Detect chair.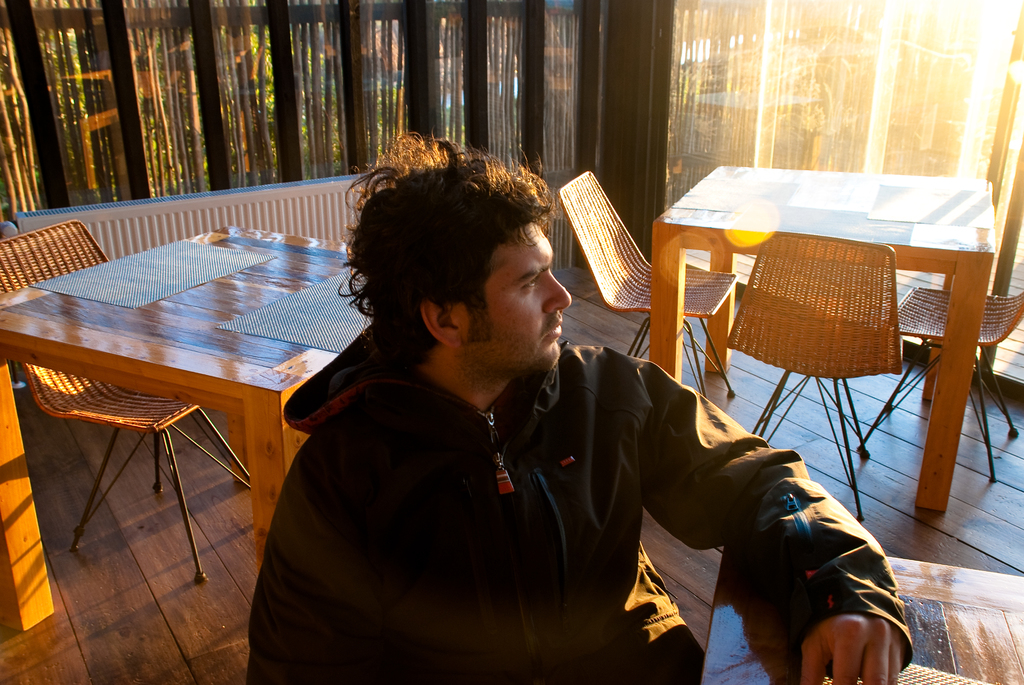
Detected at 726:230:902:521.
